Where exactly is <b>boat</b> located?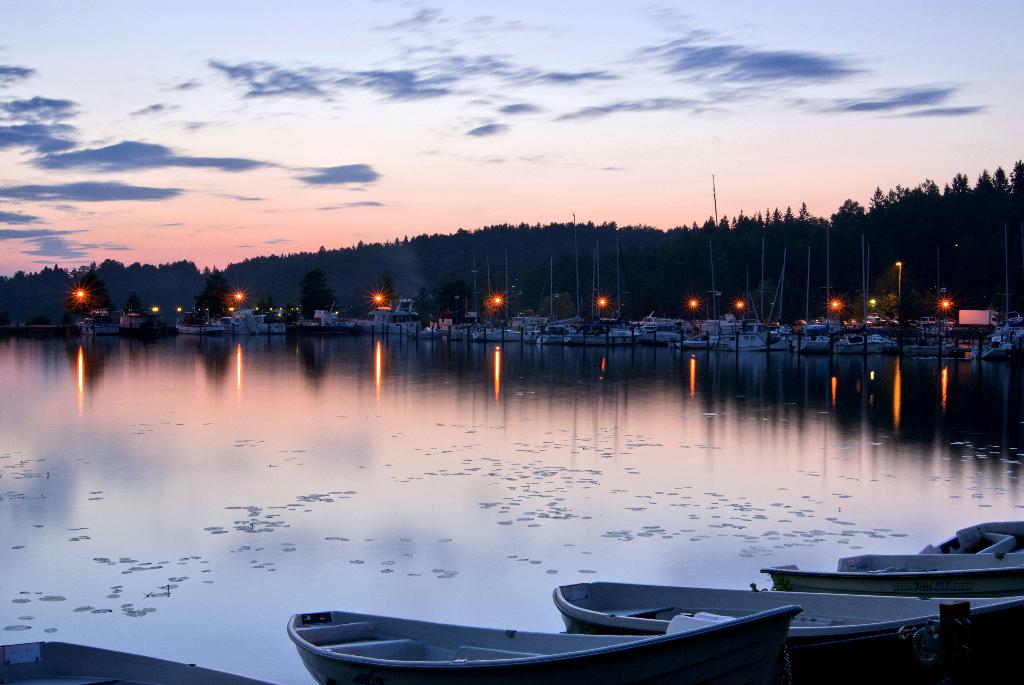
Its bounding box is [x1=292, y1=608, x2=804, y2=684].
